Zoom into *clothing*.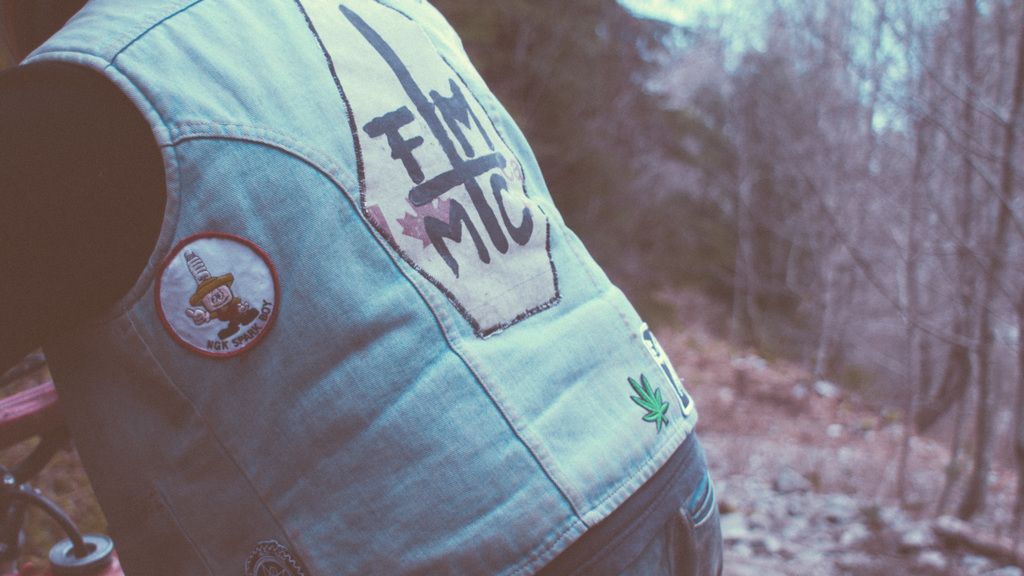
Zoom target: [0, 0, 733, 575].
